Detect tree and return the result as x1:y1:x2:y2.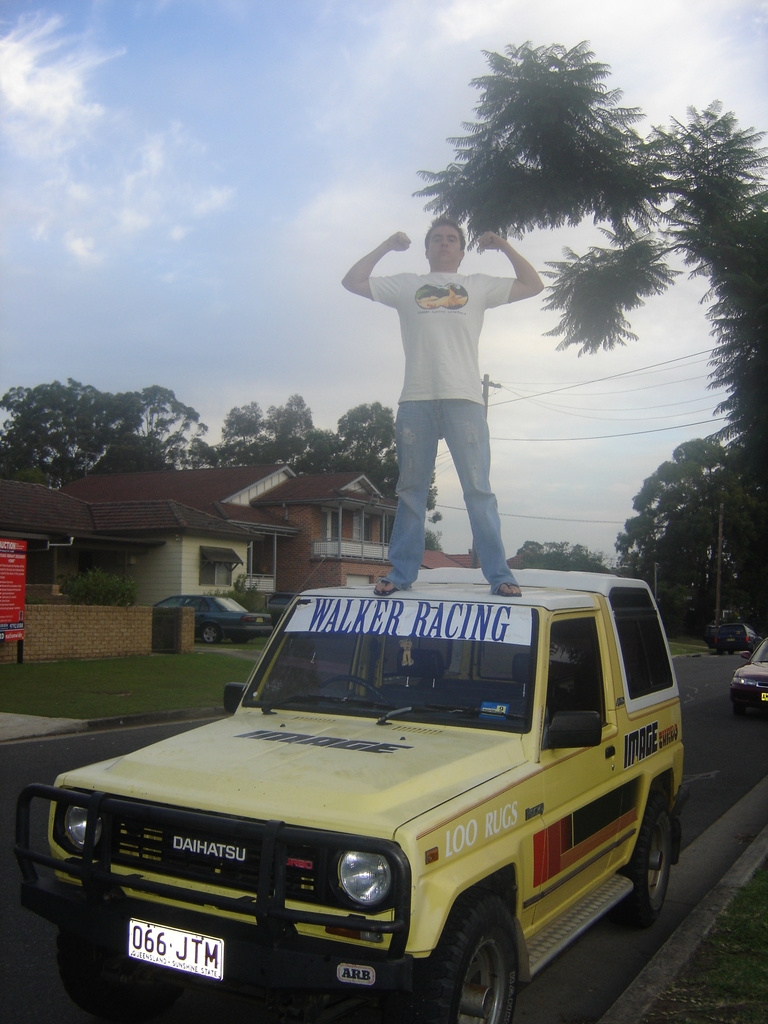
0:370:140:487.
